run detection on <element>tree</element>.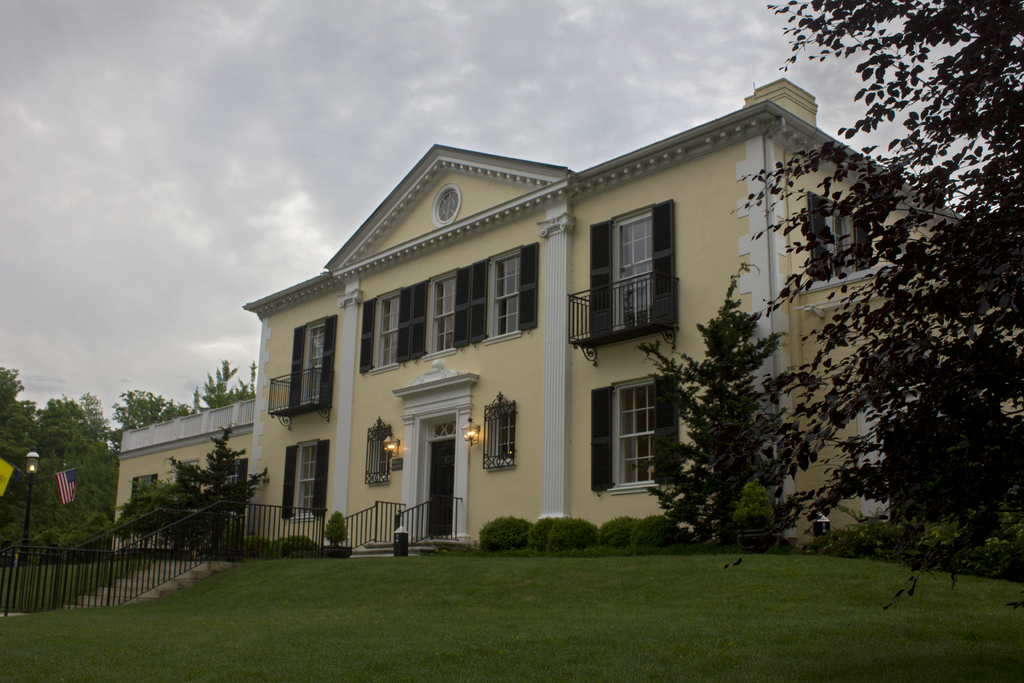
Result: <bbox>81, 389, 117, 440</bbox>.
